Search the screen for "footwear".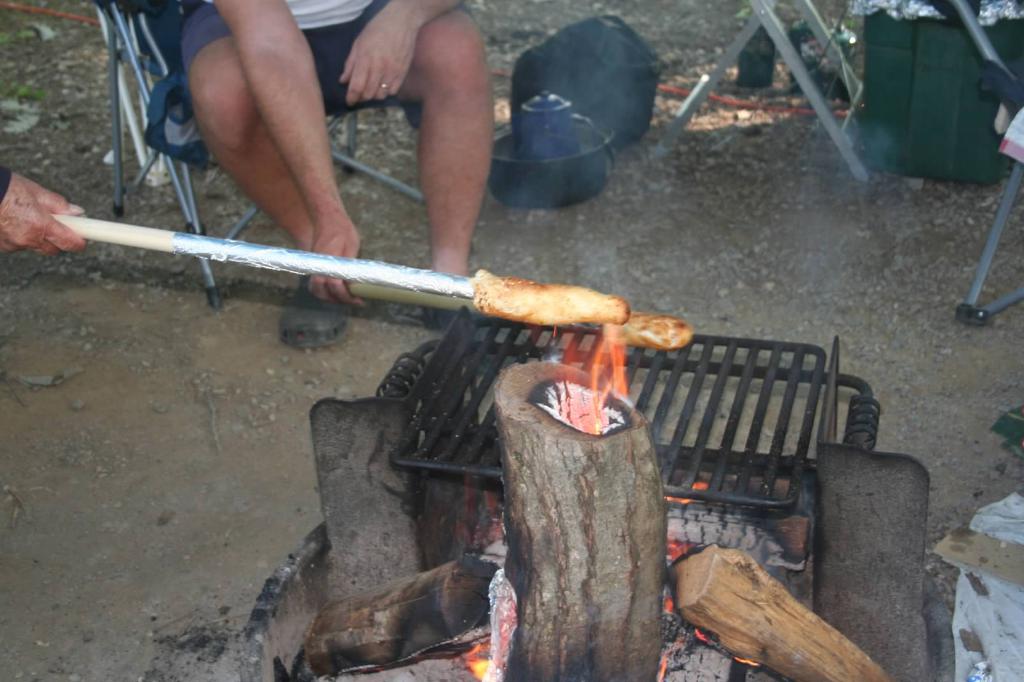
Found at bbox=(275, 272, 355, 348).
